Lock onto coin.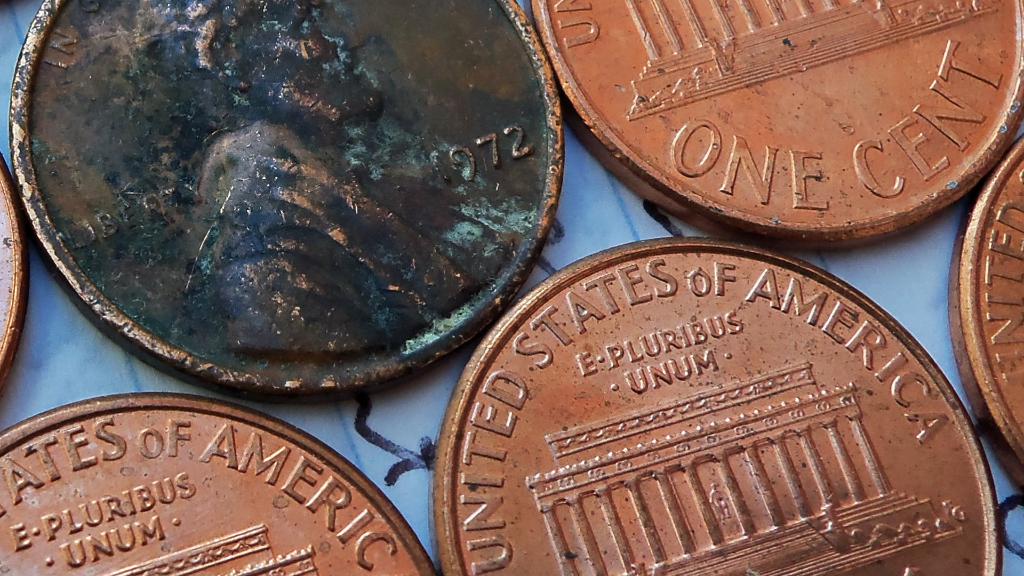
Locked: (left=434, top=236, right=999, bottom=575).
